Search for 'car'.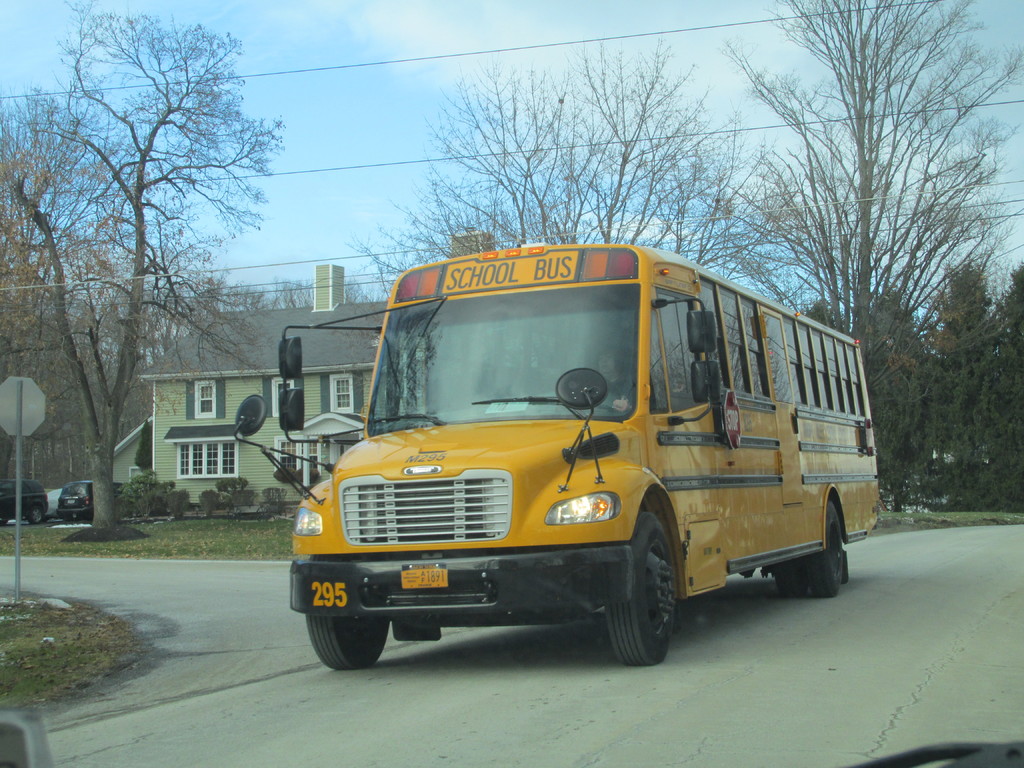
Found at 57 481 126 522.
